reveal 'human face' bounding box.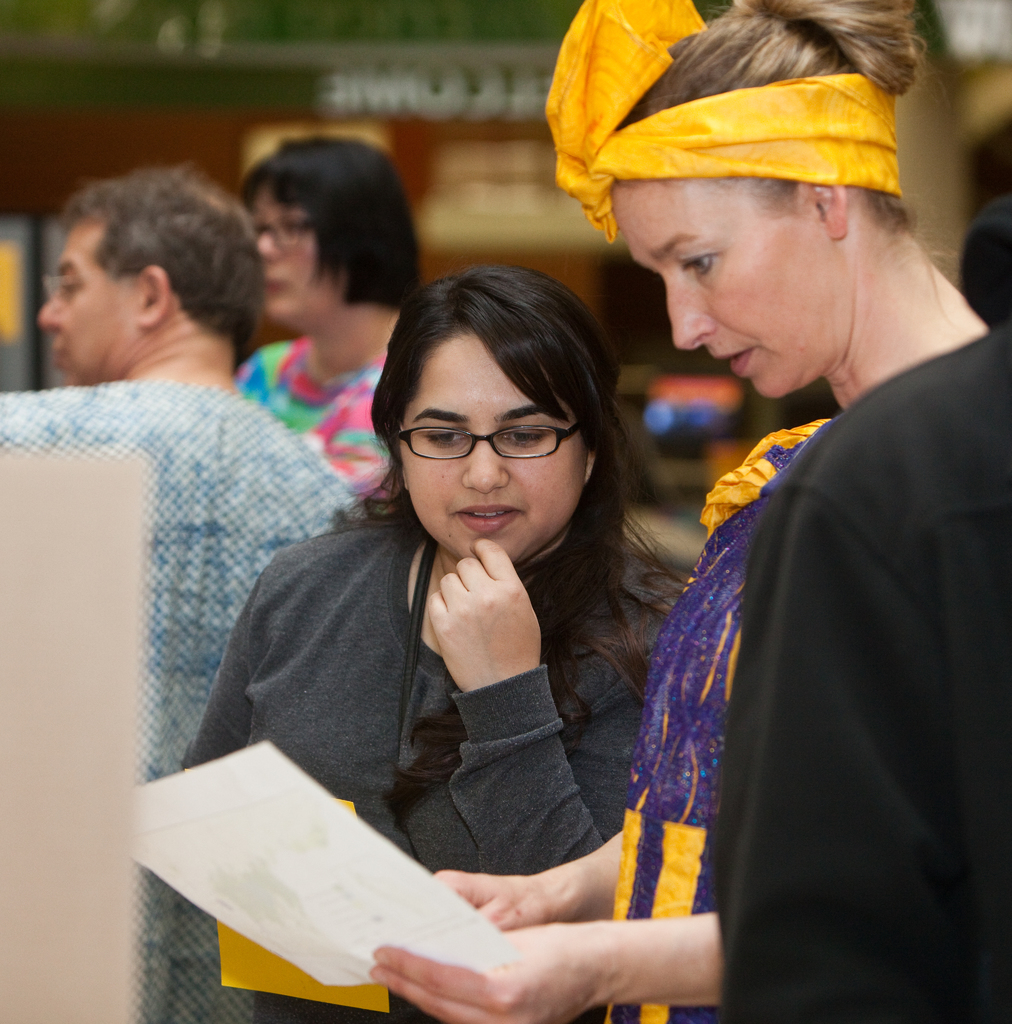
Revealed: Rect(612, 168, 838, 396).
